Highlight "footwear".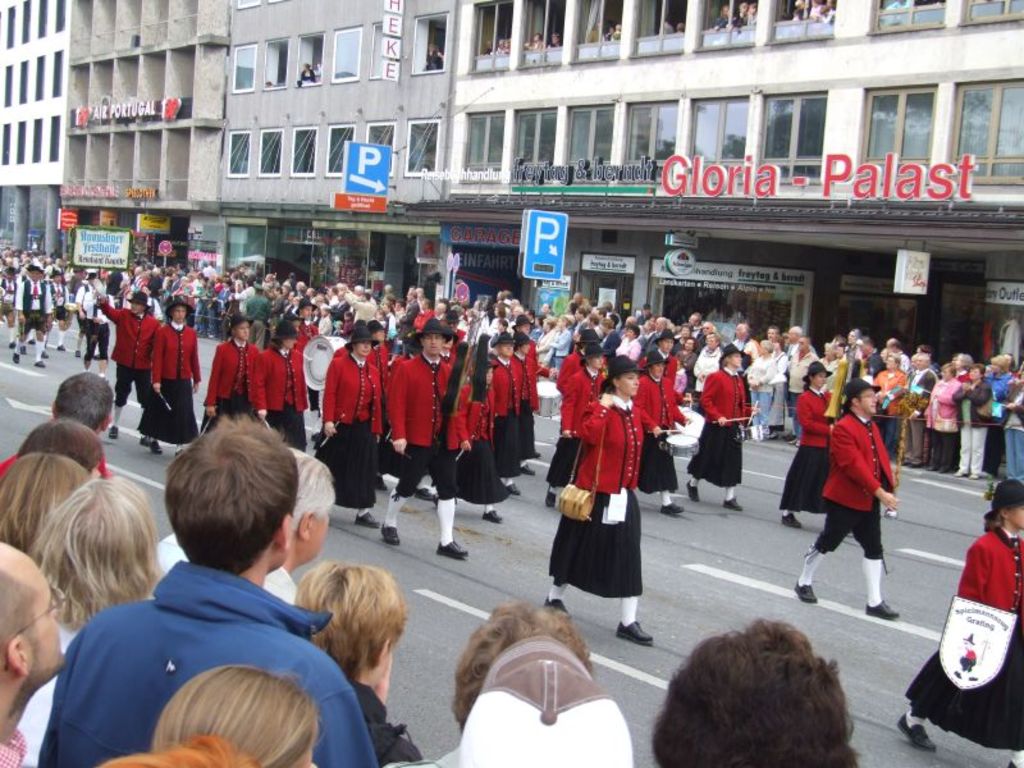
Highlighted region: (x1=109, y1=422, x2=119, y2=438).
